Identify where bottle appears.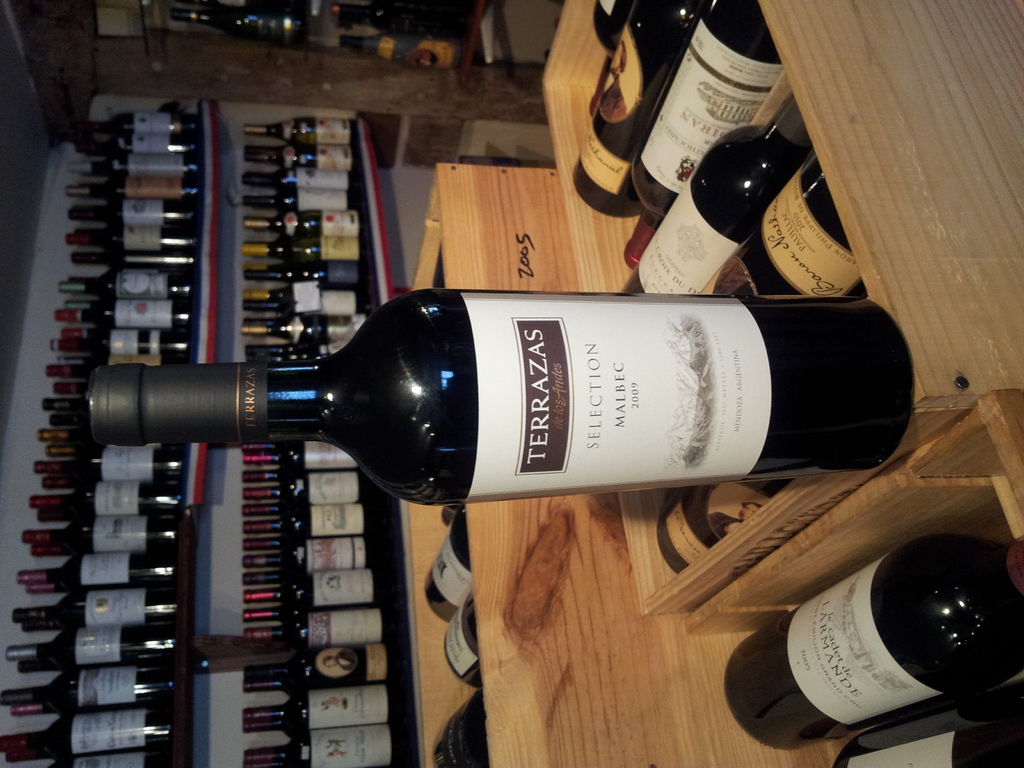
Appears at locate(245, 607, 384, 649).
